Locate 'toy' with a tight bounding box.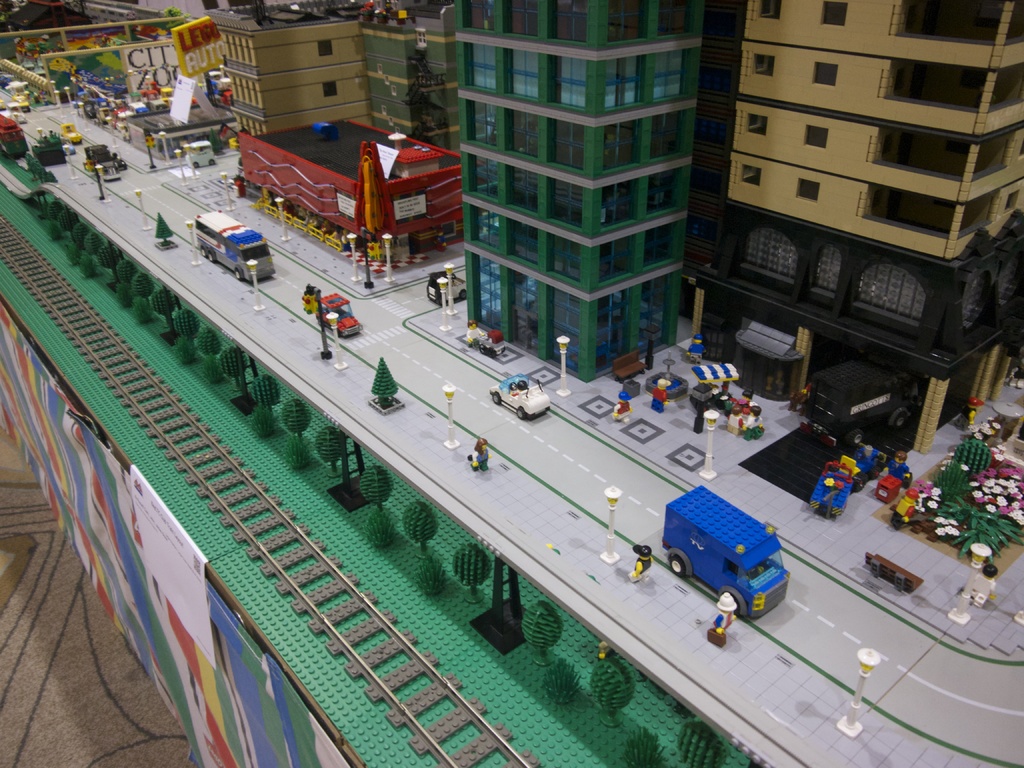
[left=81, top=147, right=127, bottom=188].
